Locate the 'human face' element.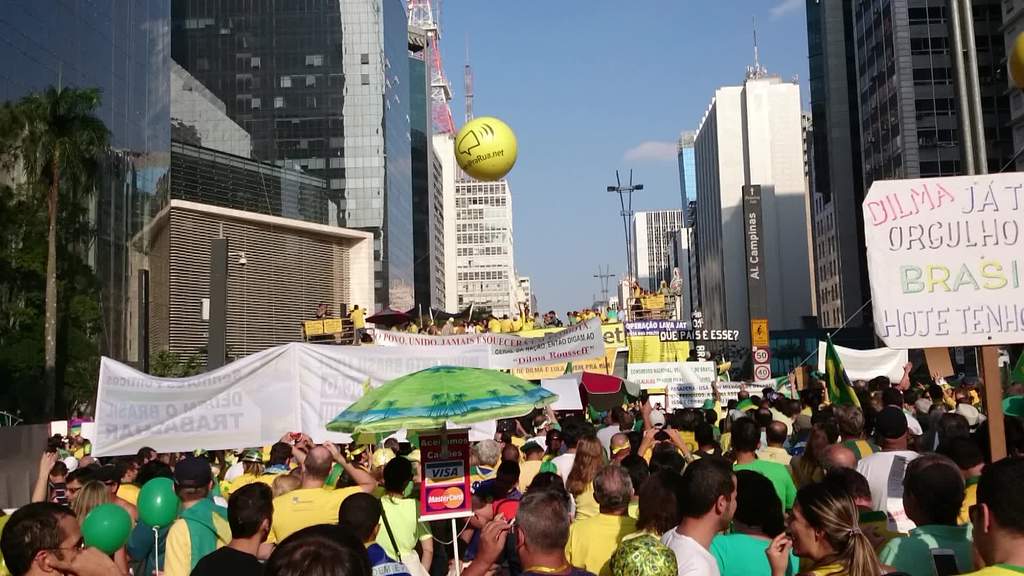
Element bbox: locate(783, 495, 815, 554).
